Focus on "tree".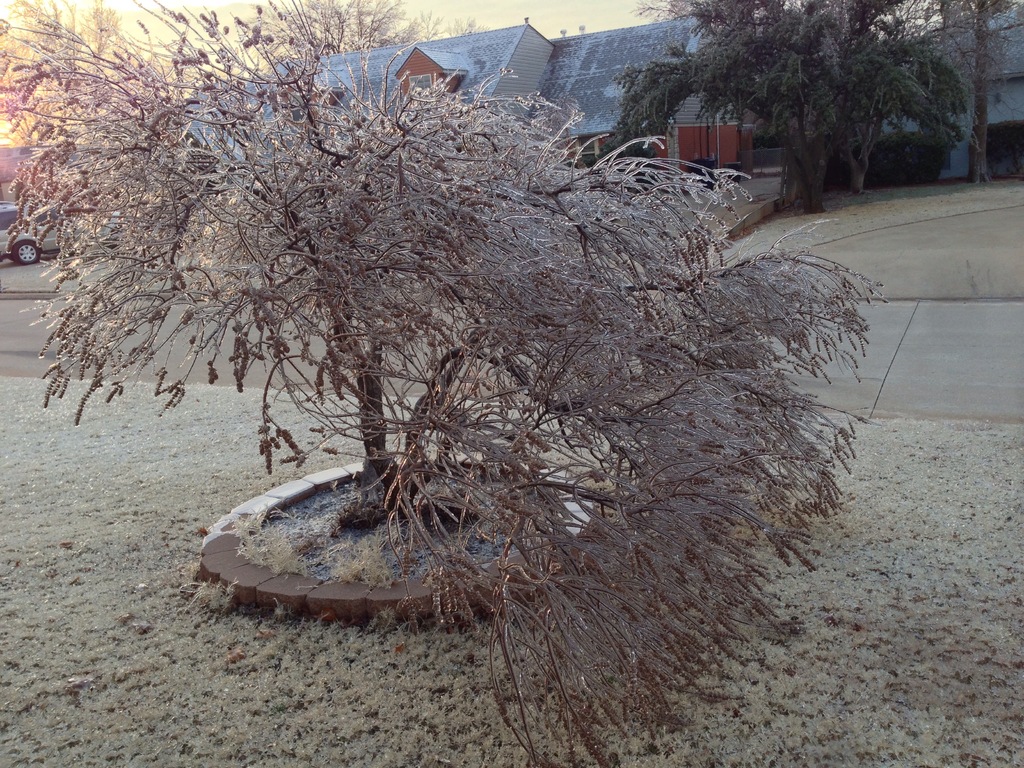
Focused at Rect(892, 0, 1023, 186).
